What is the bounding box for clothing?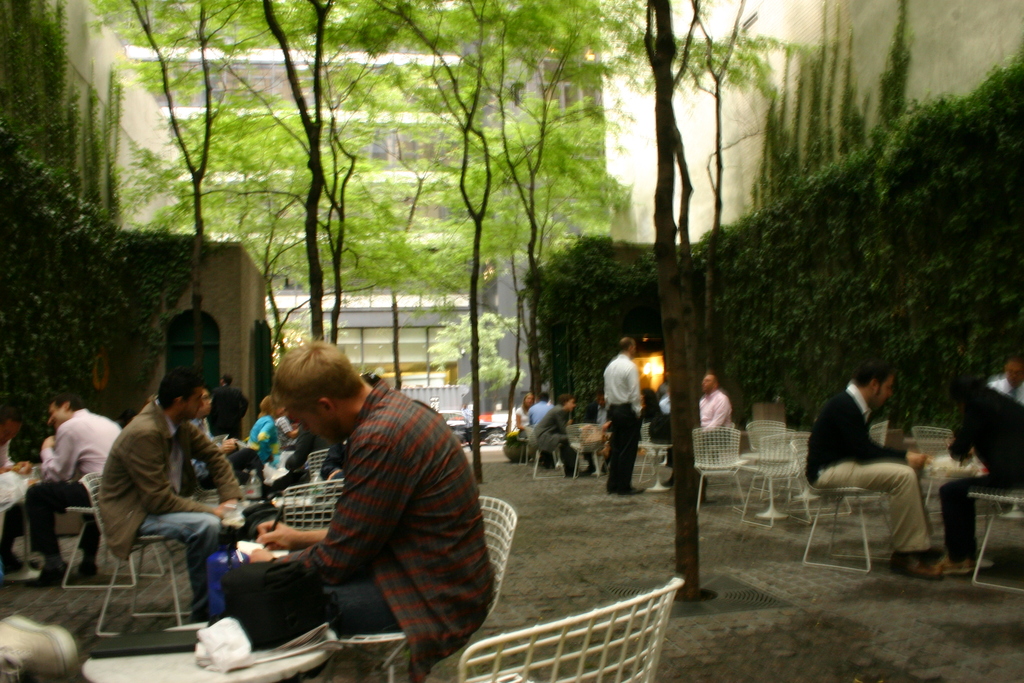
bbox=[320, 438, 349, 482].
